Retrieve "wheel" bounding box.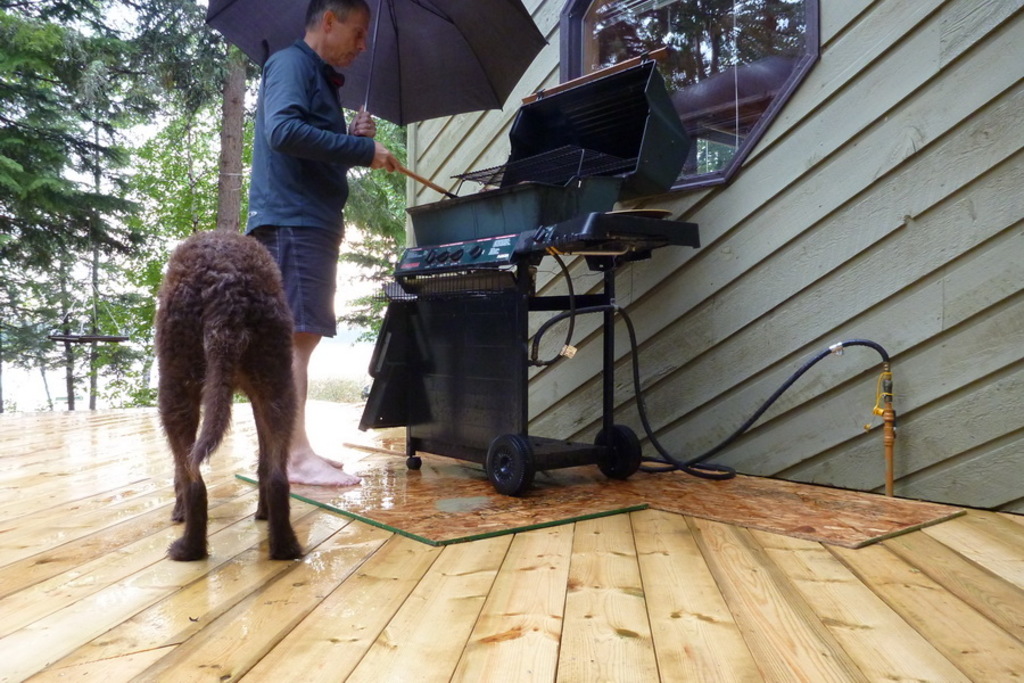
Bounding box: BBox(481, 428, 540, 497).
